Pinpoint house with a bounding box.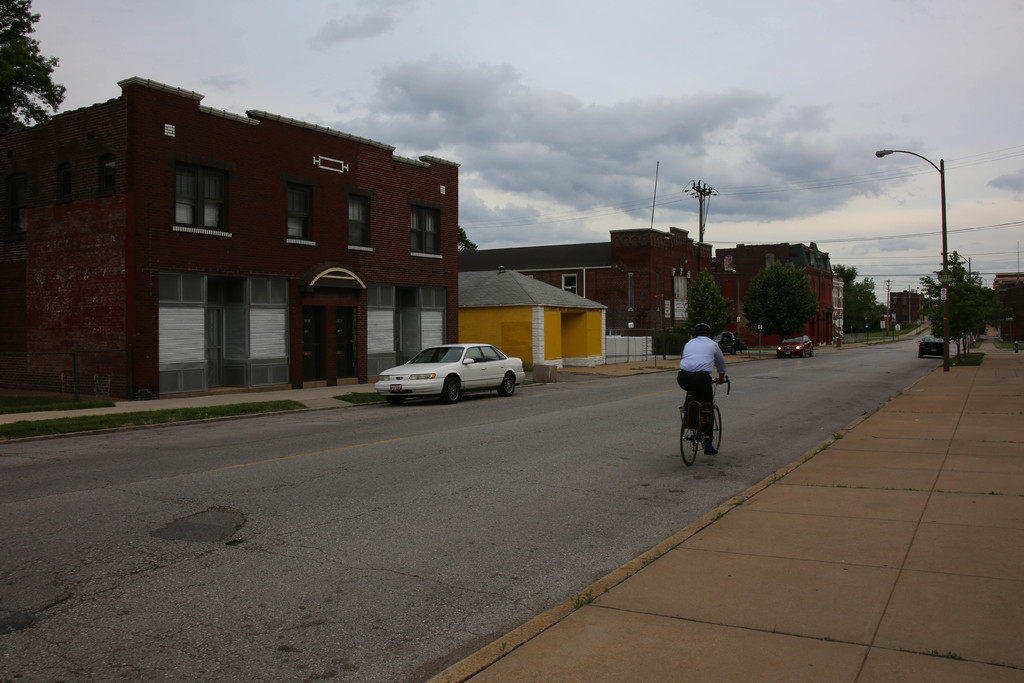
[left=887, top=288, right=930, bottom=335].
